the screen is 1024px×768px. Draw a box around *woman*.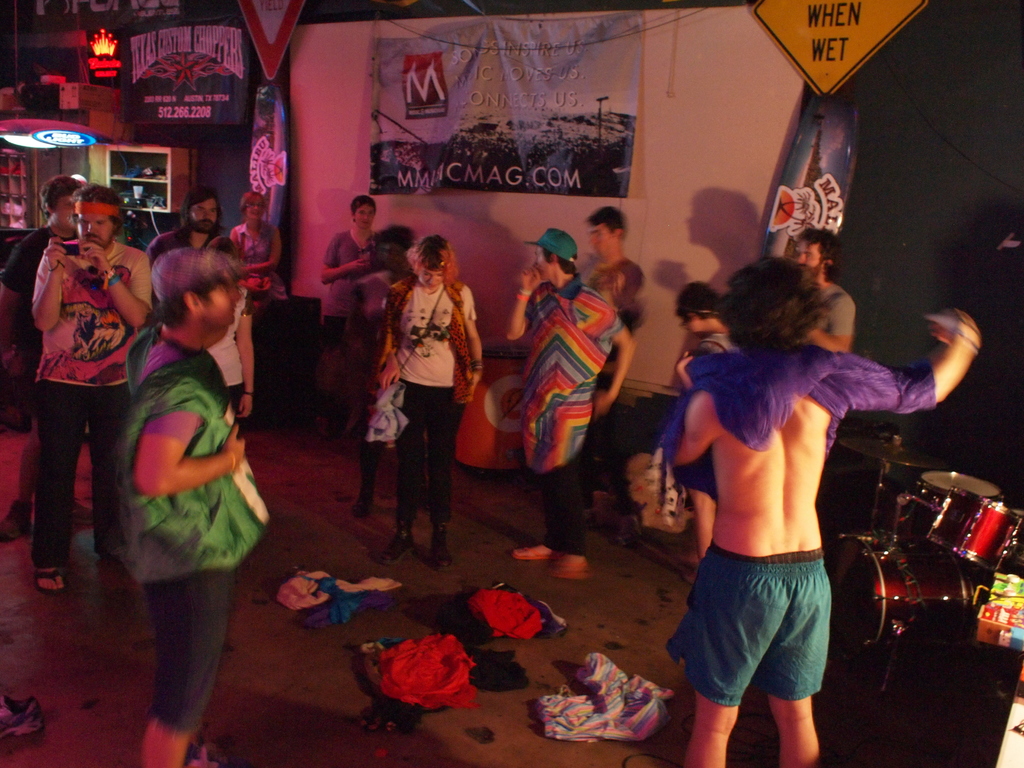
316/191/383/364.
